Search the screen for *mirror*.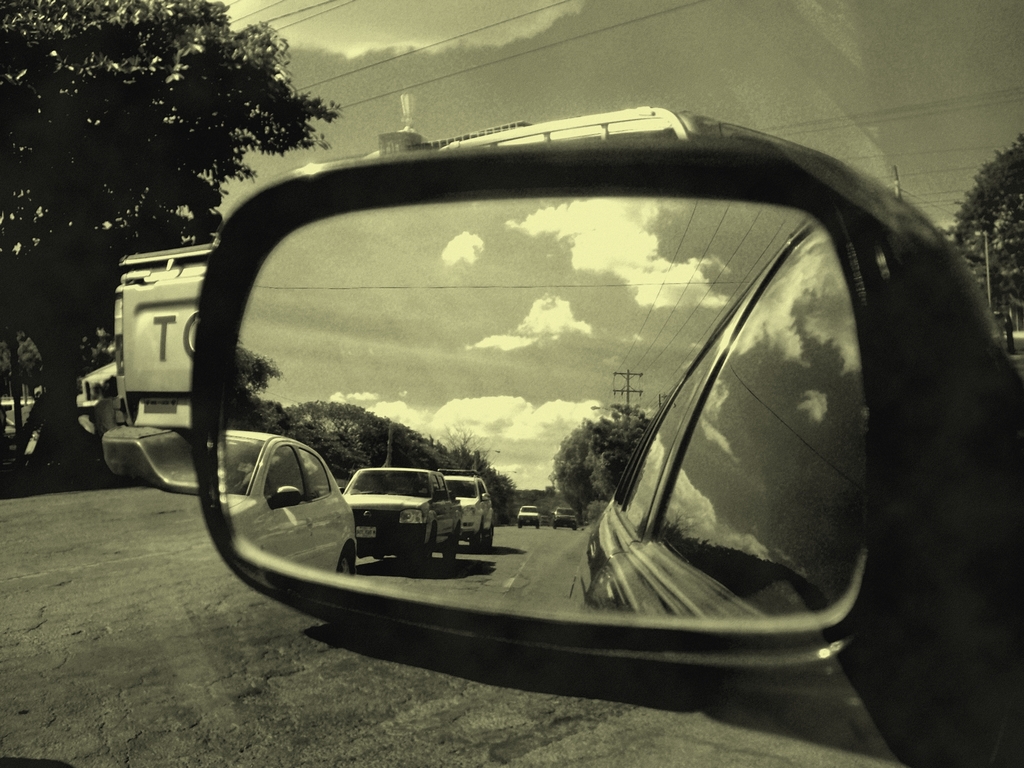
Found at [left=218, top=187, right=862, bottom=632].
